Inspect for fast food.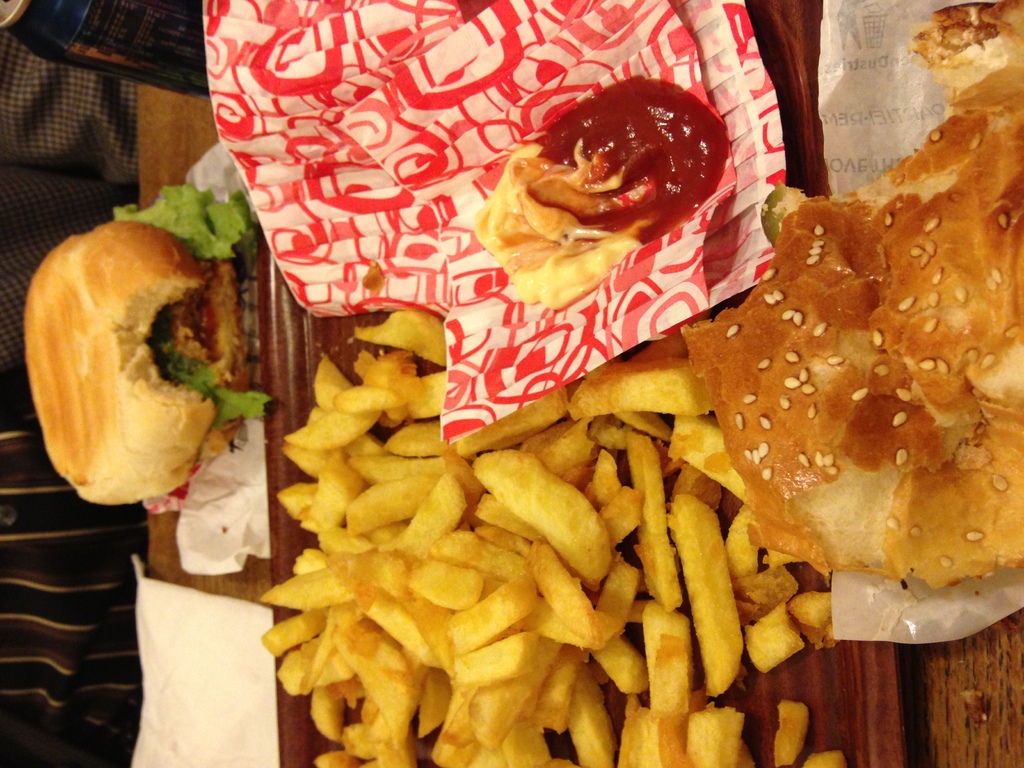
Inspection: region(679, 2, 1023, 592).
